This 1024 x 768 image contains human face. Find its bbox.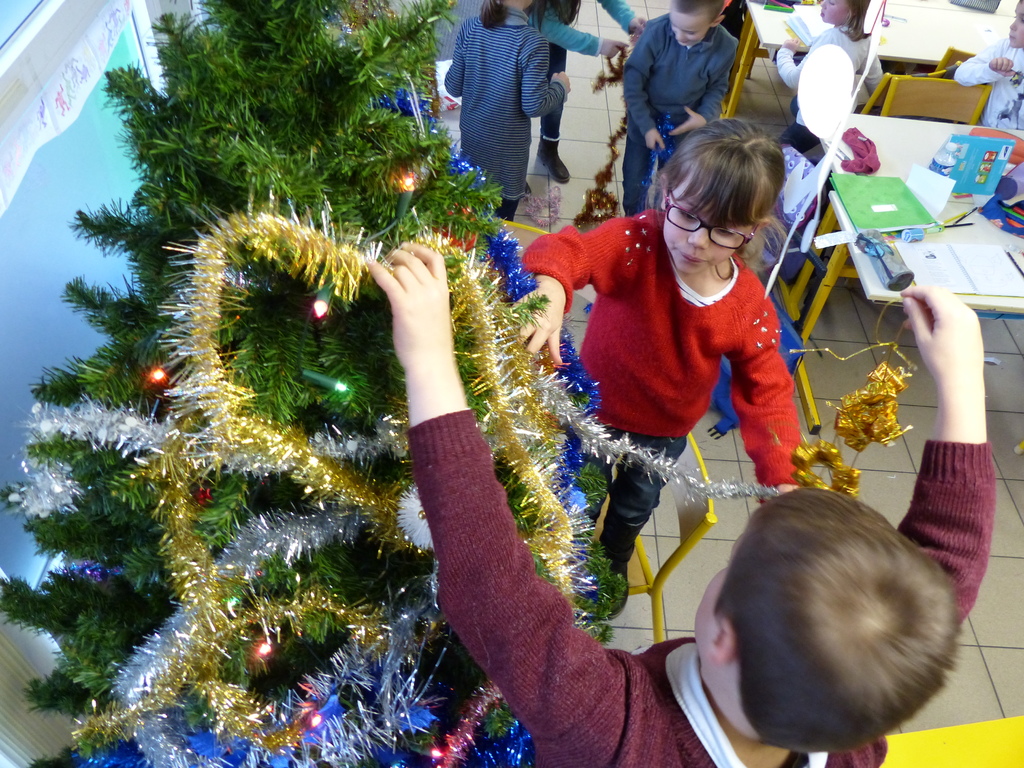
bbox=[660, 179, 751, 275].
